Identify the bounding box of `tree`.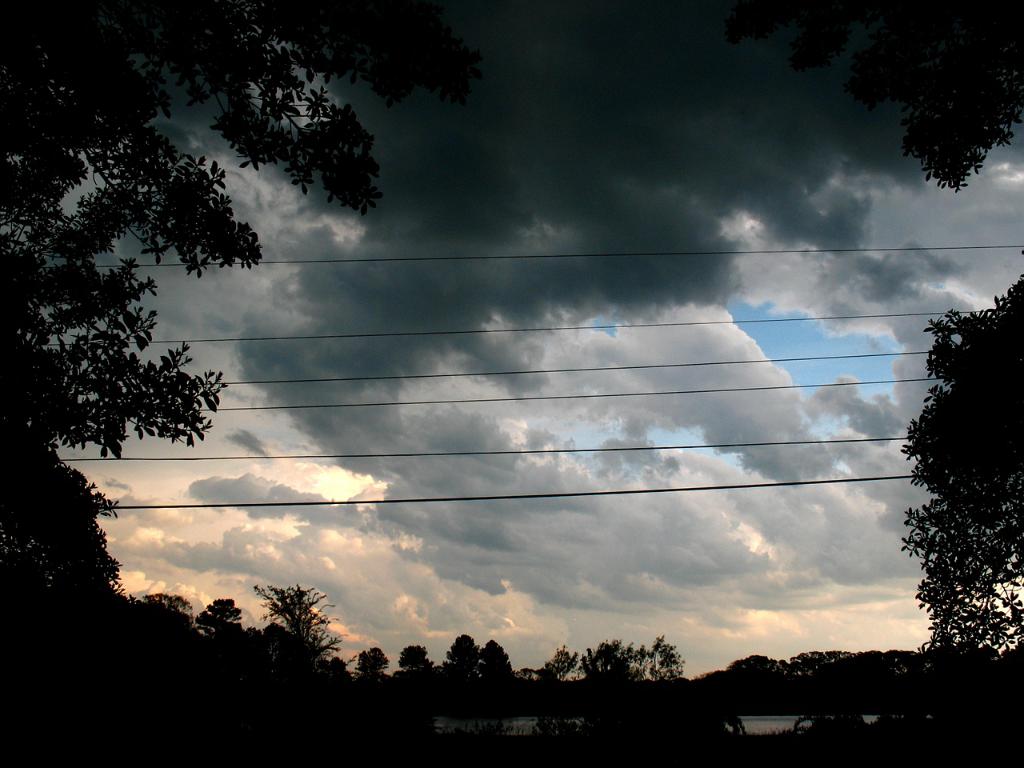
x1=542 y1=642 x2=578 y2=684.
